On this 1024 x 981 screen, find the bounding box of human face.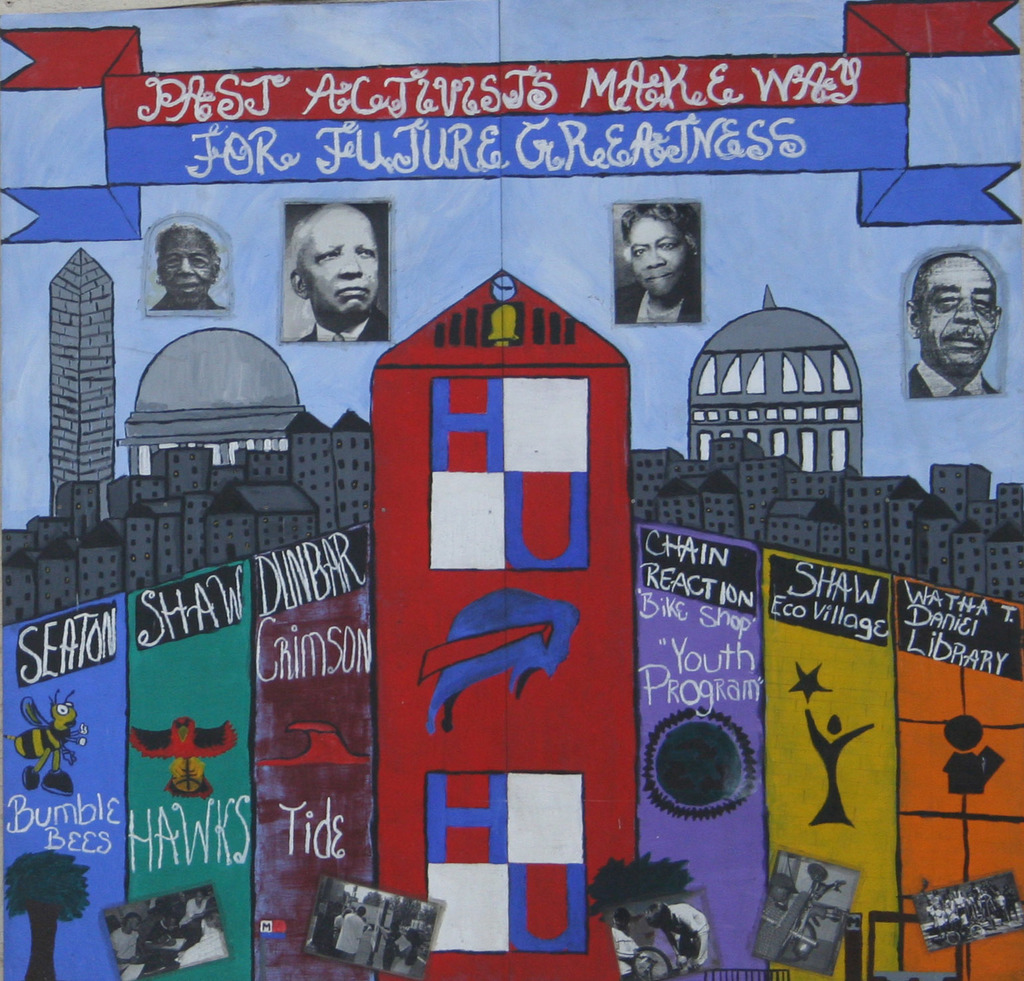
Bounding box: locate(161, 235, 208, 300).
